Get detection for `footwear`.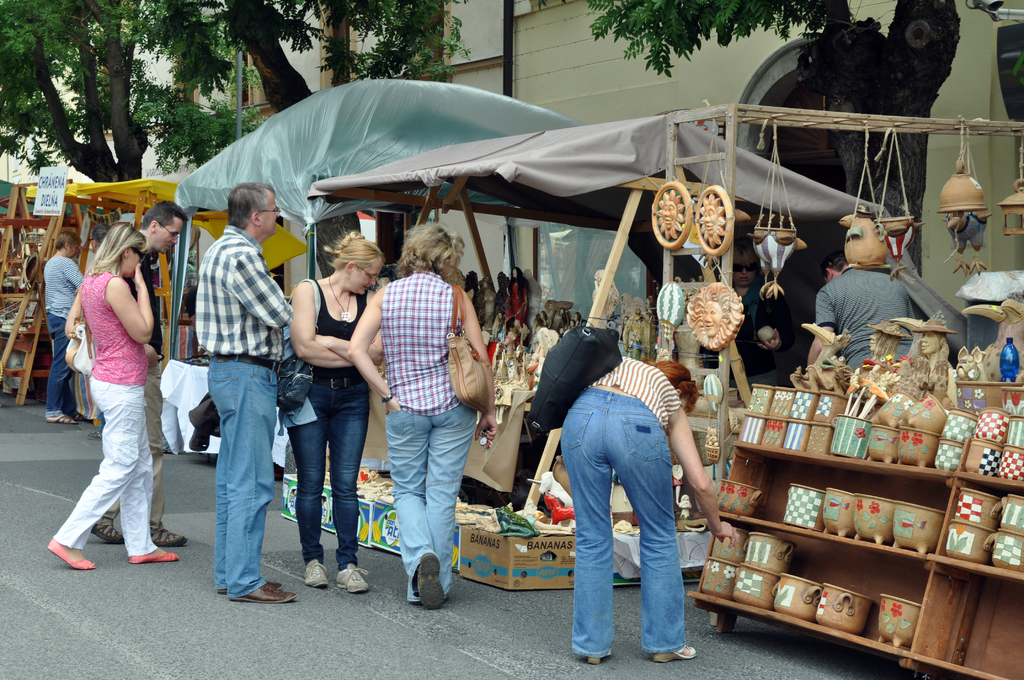
Detection: crop(92, 525, 125, 549).
